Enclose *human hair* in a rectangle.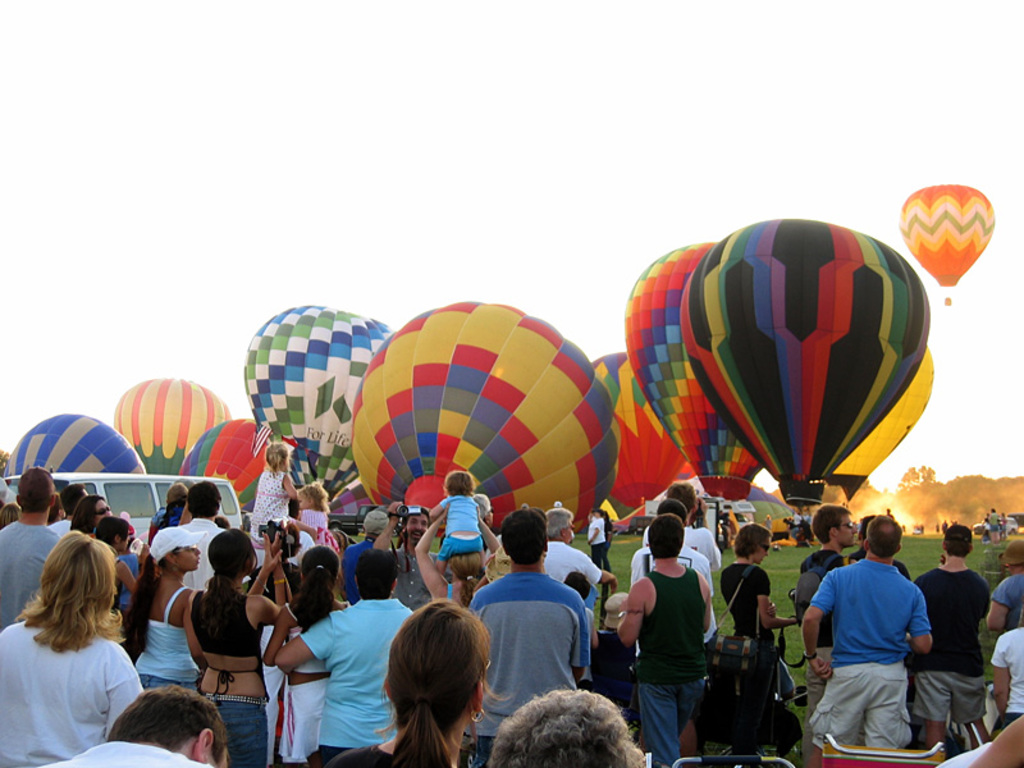
(x1=291, y1=543, x2=339, y2=635).
